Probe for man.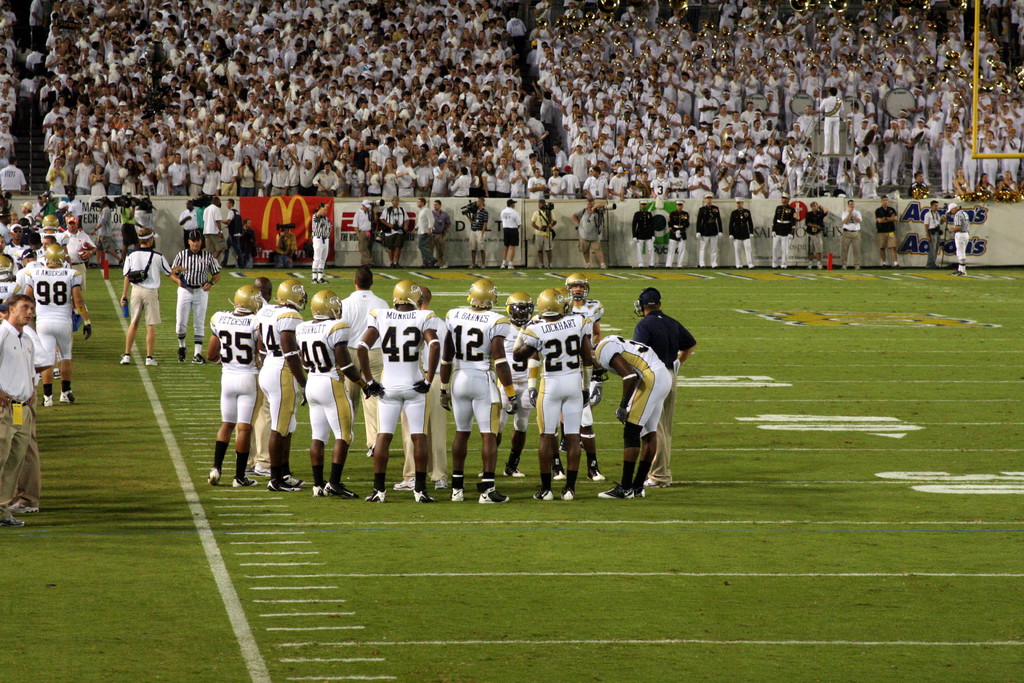
Probe result: Rect(332, 268, 391, 450).
